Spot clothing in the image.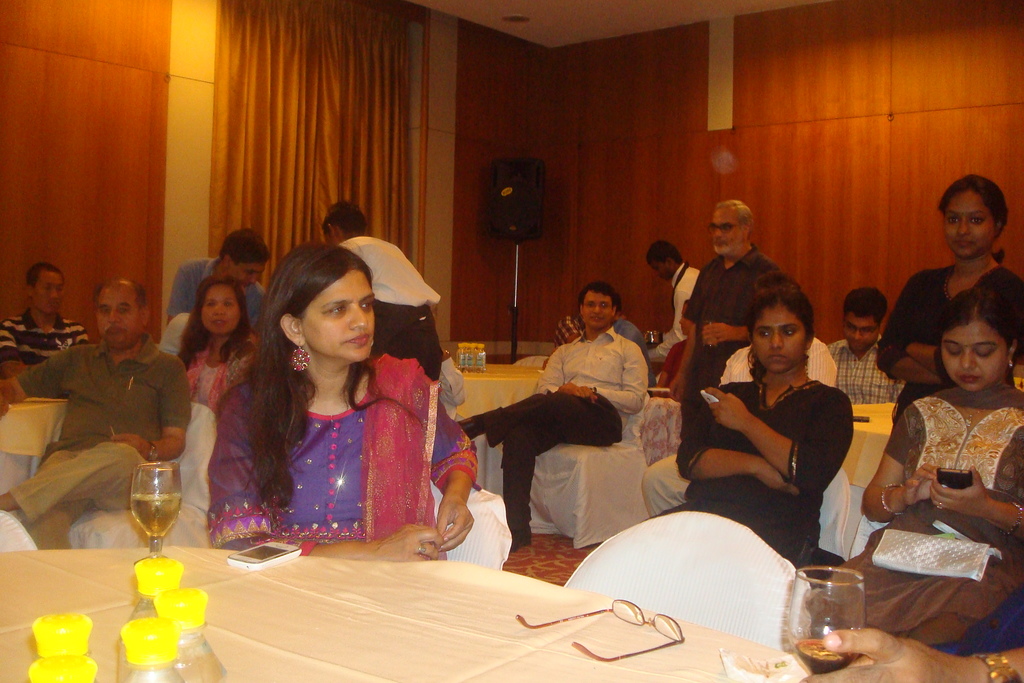
clothing found at [left=637, top=333, right=851, bottom=566].
